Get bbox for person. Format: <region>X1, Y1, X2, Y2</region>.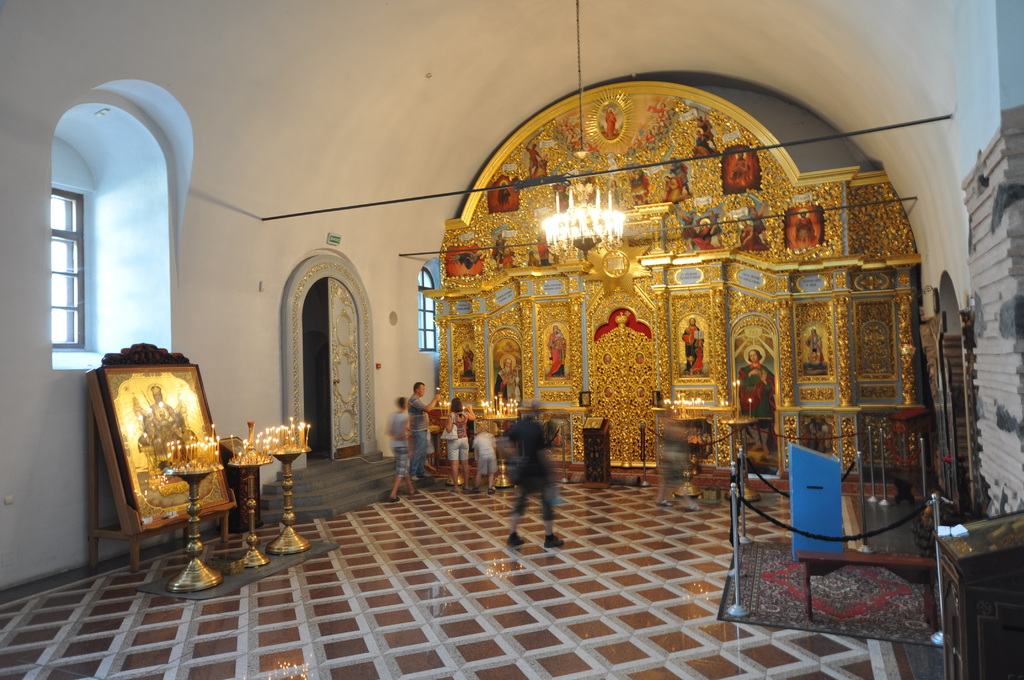
<region>545, 324, 569, 381</region>.
